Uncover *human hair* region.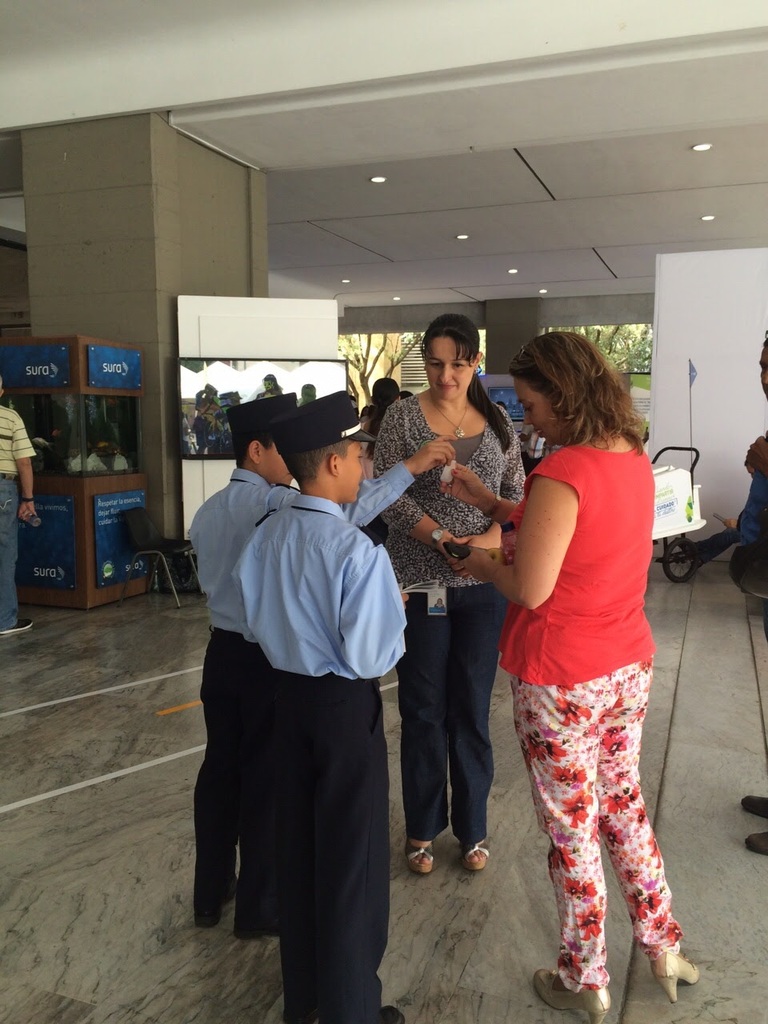
Uncovered: detection(364, 374, 405, 463).
